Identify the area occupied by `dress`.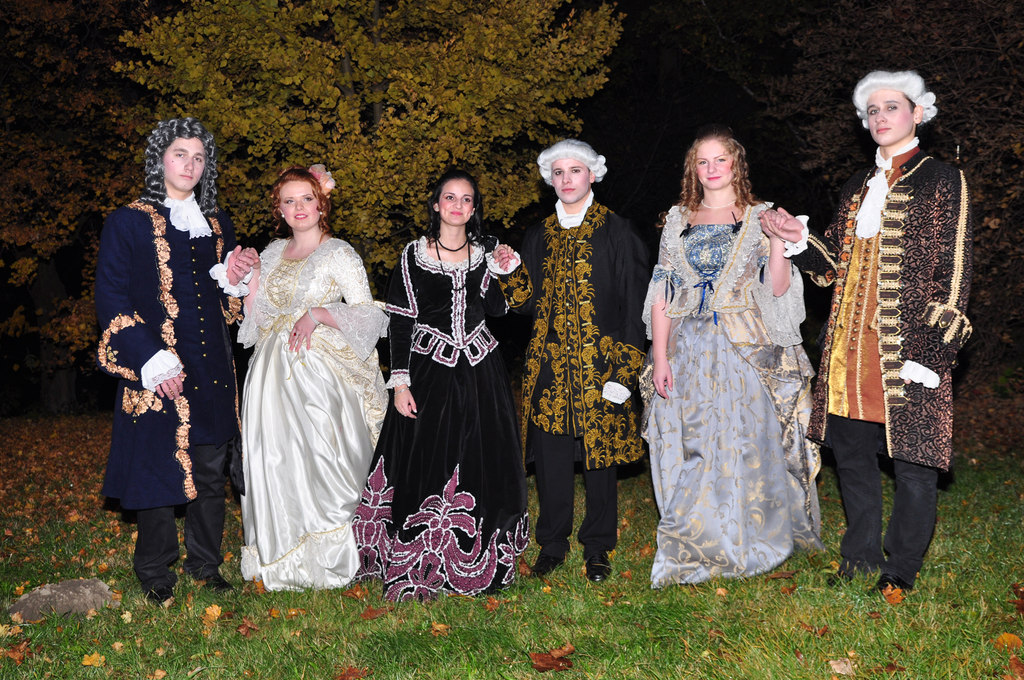
Area: (x1=636, y1=196, x2=823, y2=585).
